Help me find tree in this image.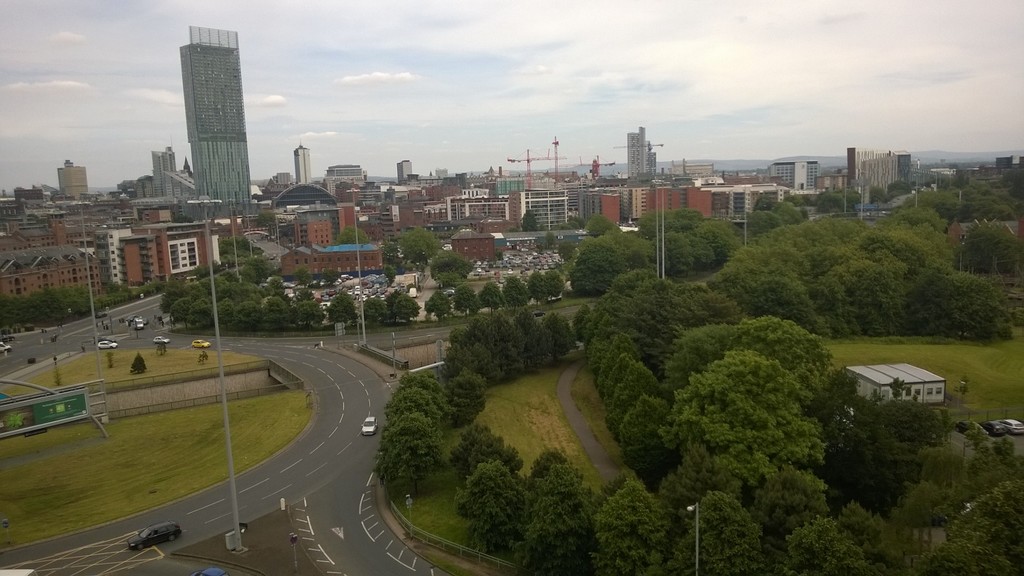
Found it: bbox(401, 224, 445, 267).
